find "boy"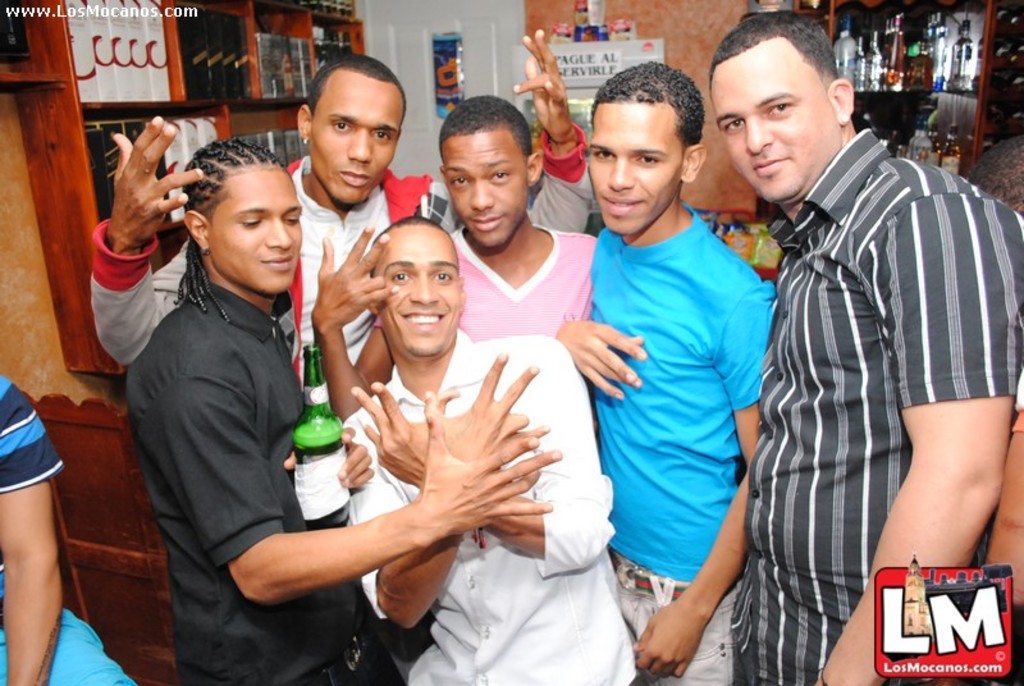
(left=127, top=136, right=559, bottom=685)
